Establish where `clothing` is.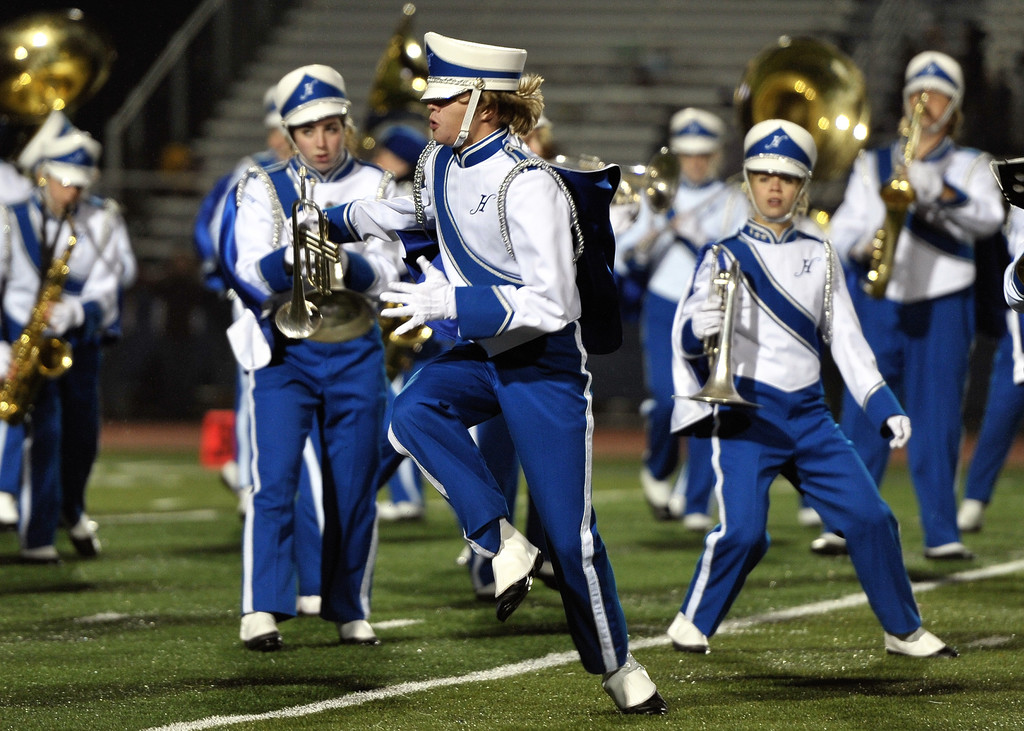
Established at left=613, top=197, right=676, bottom=369.
